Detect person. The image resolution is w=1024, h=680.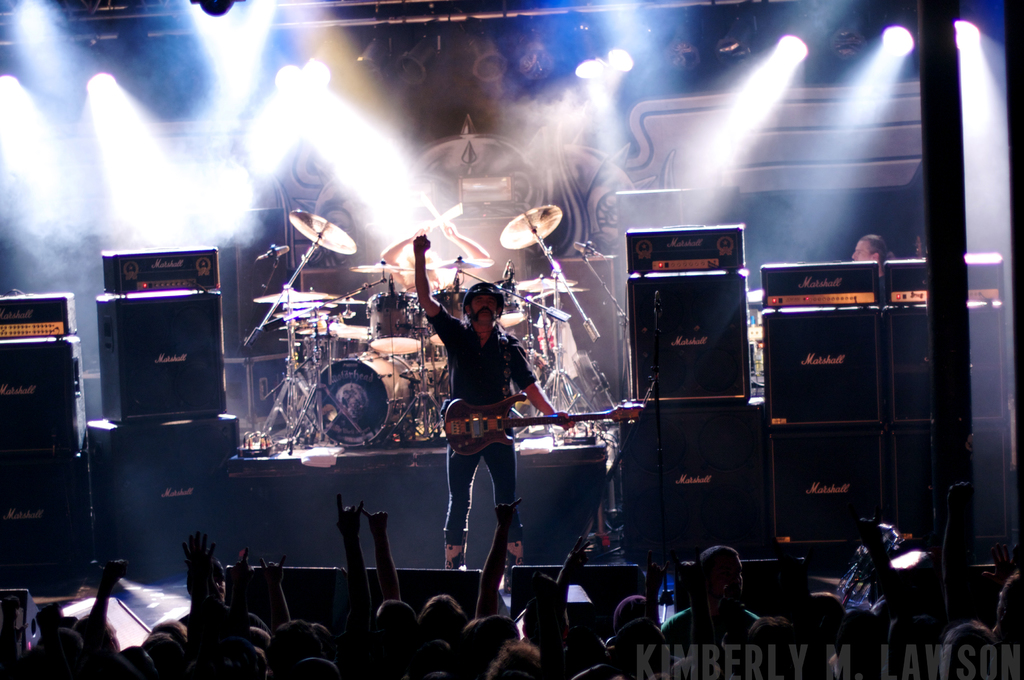
locate(403, 230, 574, 580).
